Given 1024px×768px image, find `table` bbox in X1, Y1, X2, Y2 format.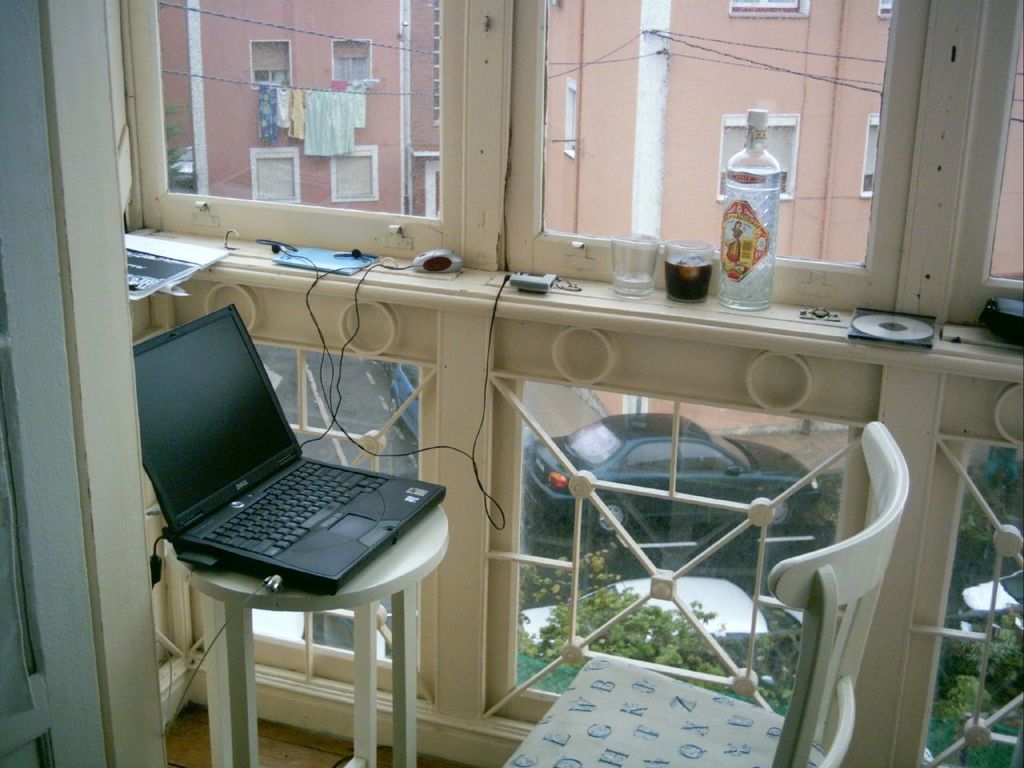
132, 537, 458, 738.
